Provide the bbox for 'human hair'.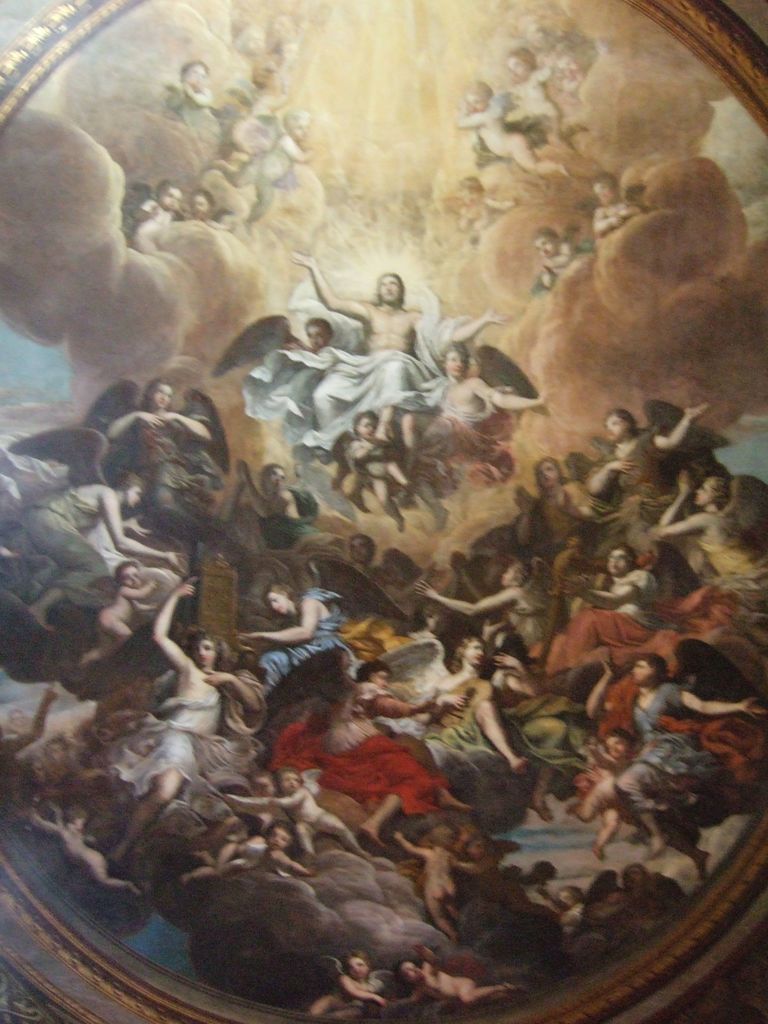
detection(515, 562, 529, 583).
